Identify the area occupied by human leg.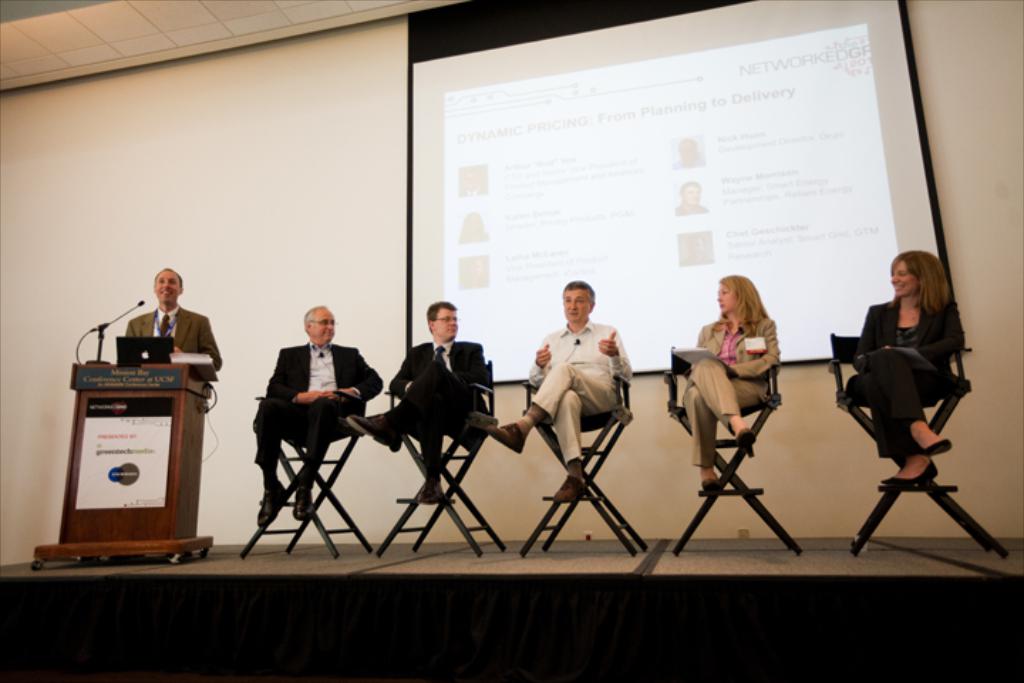
Area: rect(697, 356, 751, 458).
